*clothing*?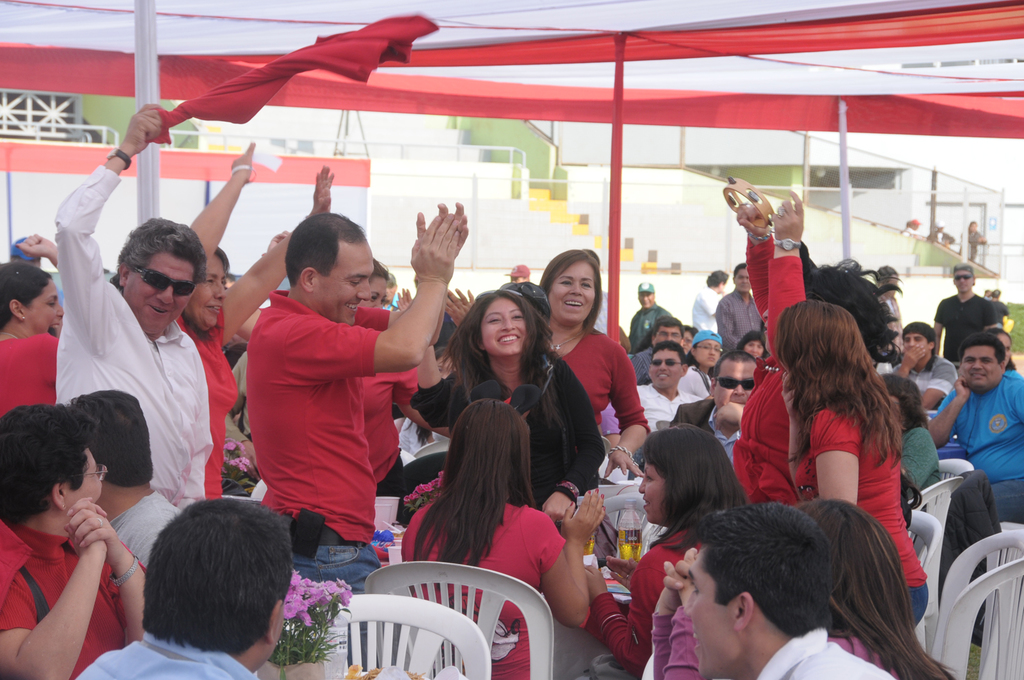
[692,289,724,328]
